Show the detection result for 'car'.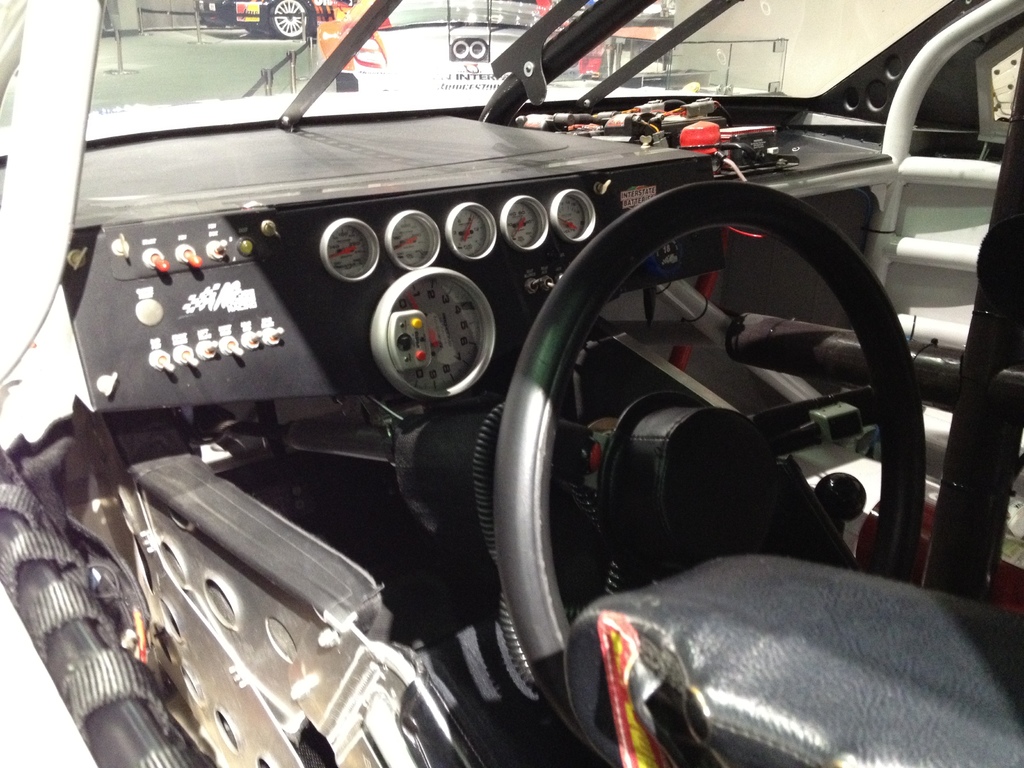
crop(193, 0, 316, 42).
